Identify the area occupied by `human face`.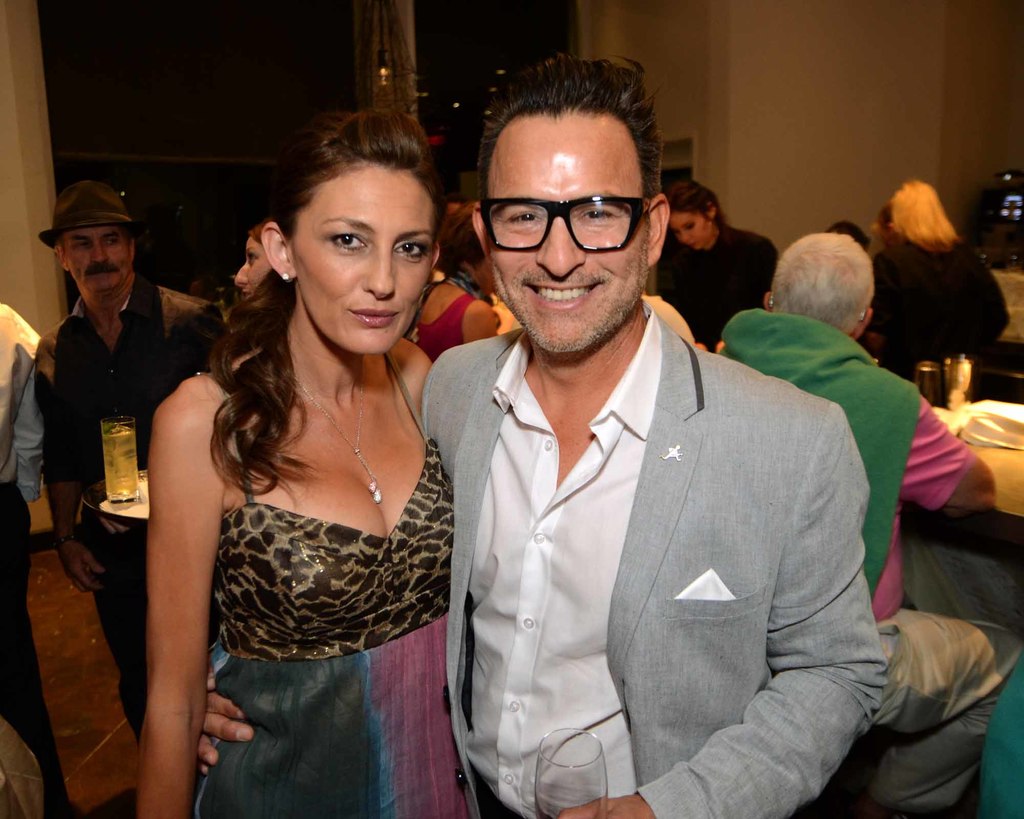
Area: (58, 224, 132, 283).
